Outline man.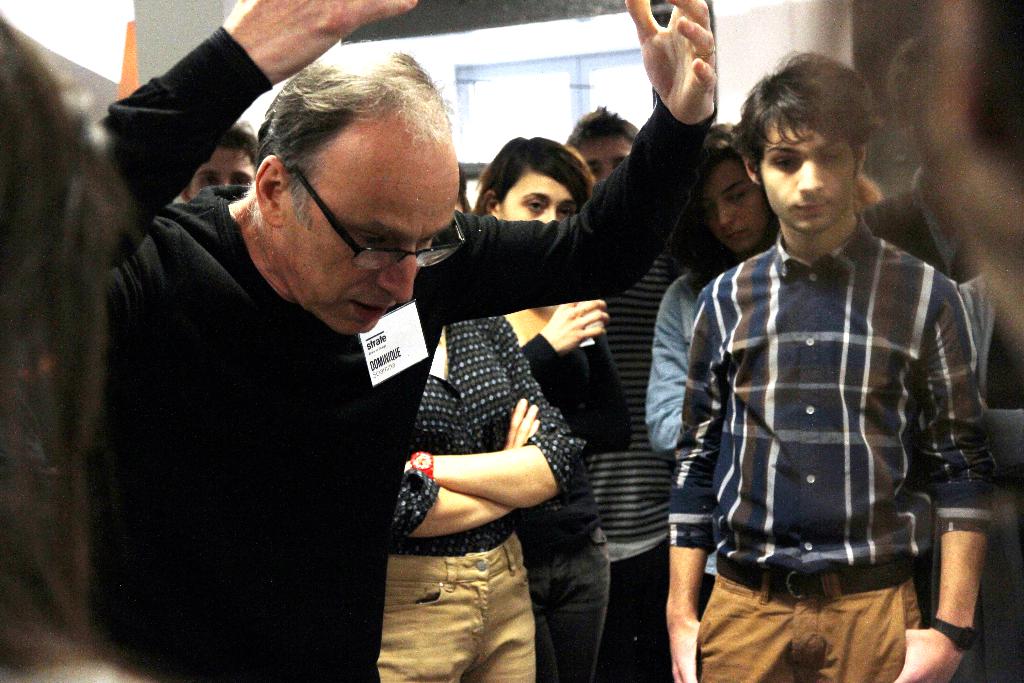
Outline: region(90, 0, 717, 682).
